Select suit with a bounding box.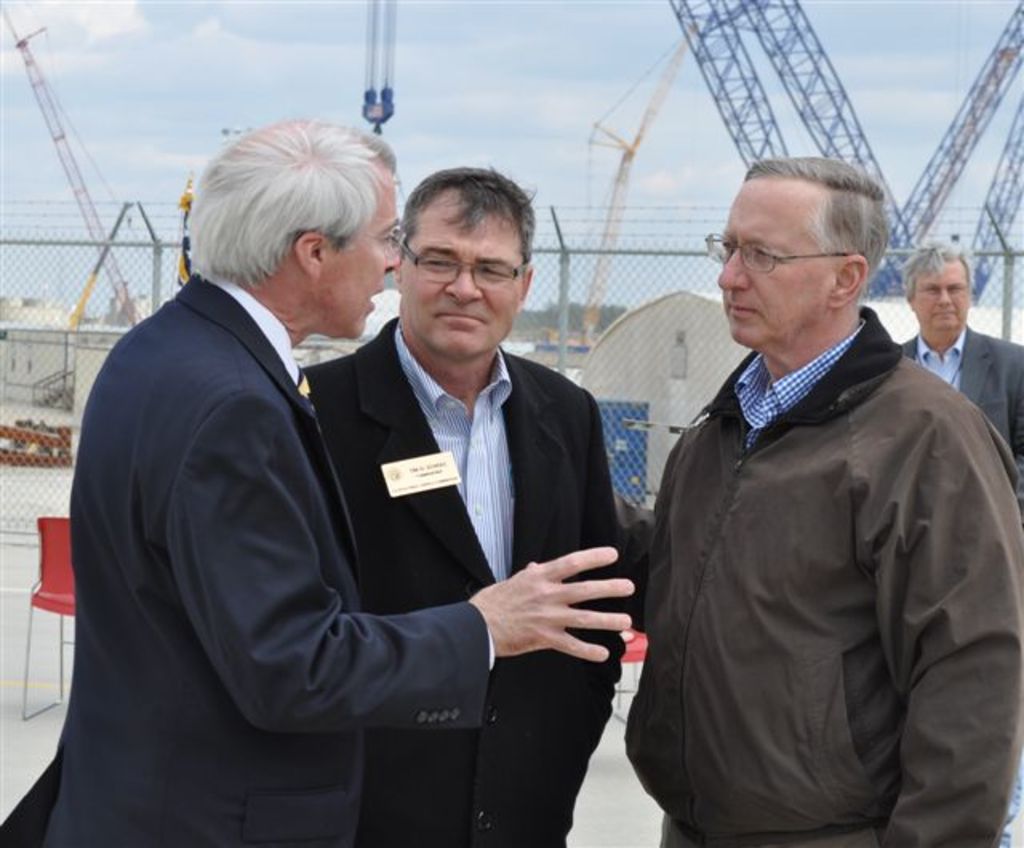
l=902, t=323, r=1022, b=490.
